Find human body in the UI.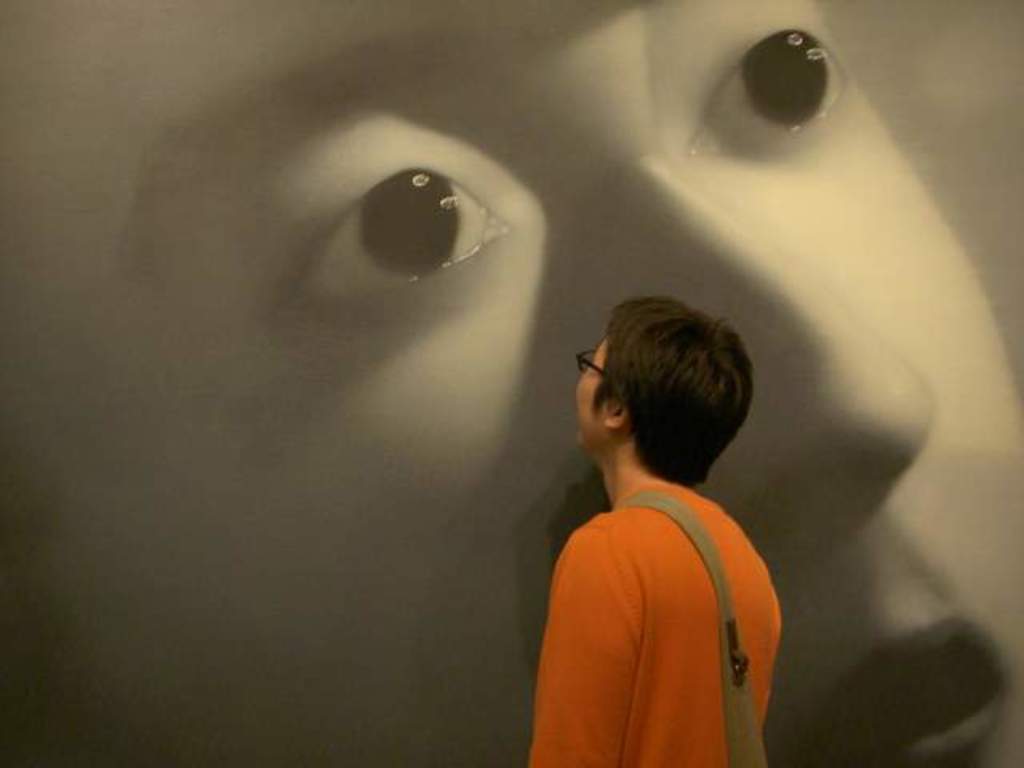
UI element at pyautogui.locateOnScreen(514, 317, 798, 767).
